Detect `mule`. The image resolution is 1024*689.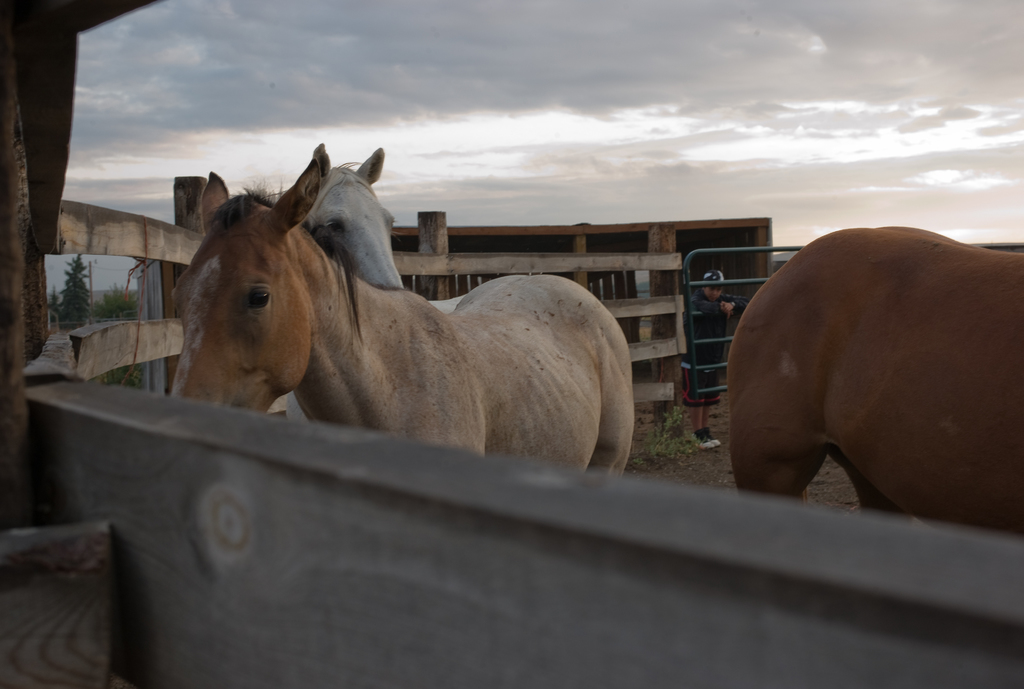
(x1=259, y1=149, x2=467, y2=425).
